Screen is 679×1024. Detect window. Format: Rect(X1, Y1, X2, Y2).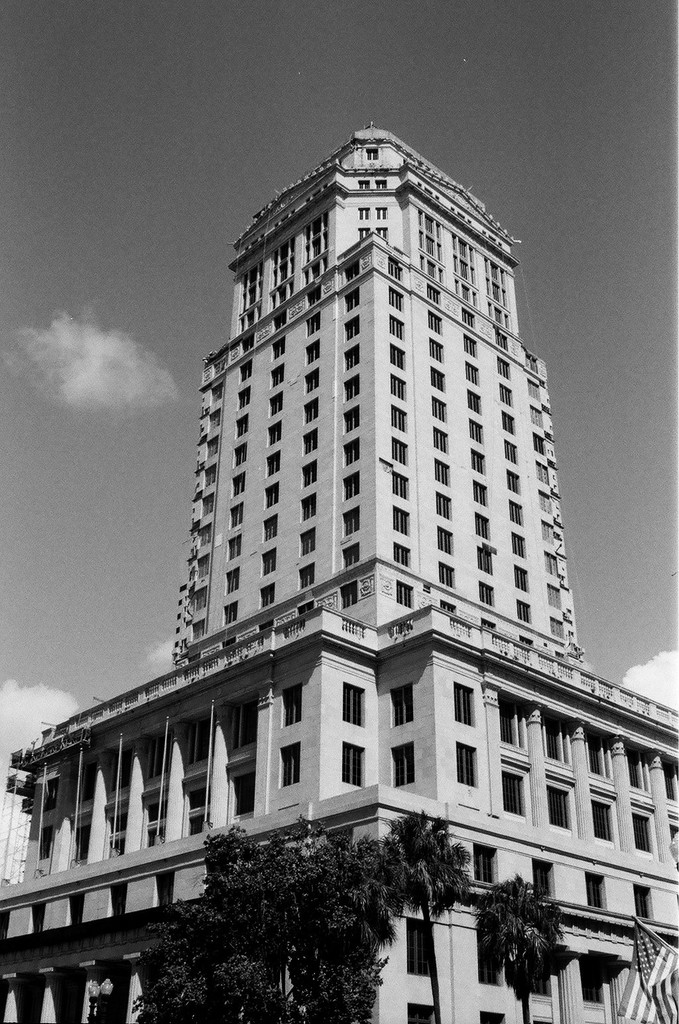
Rect(530, 862, 555, 899).
